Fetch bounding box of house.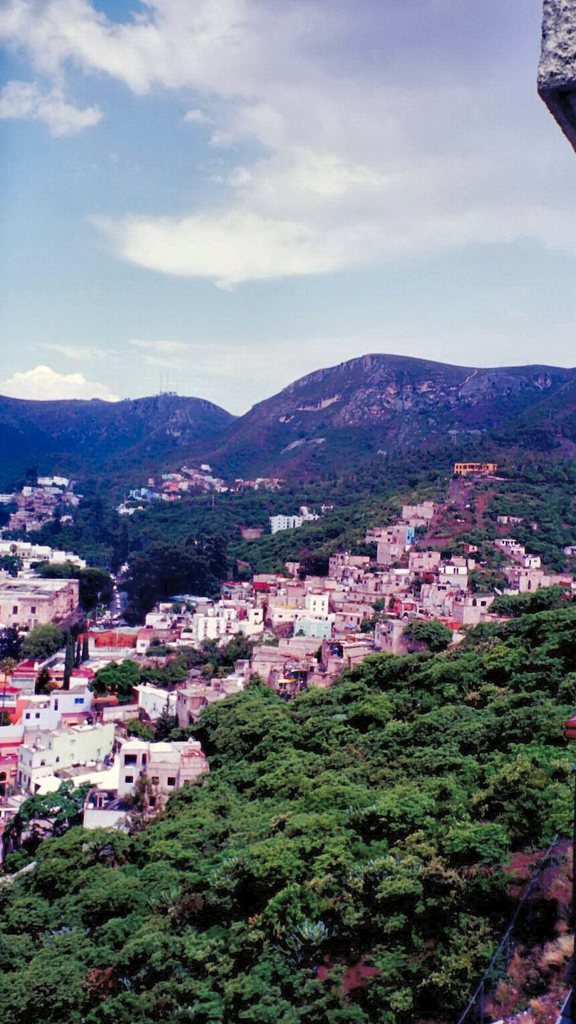
Bbox: rect(336, 612, 360, 647).
